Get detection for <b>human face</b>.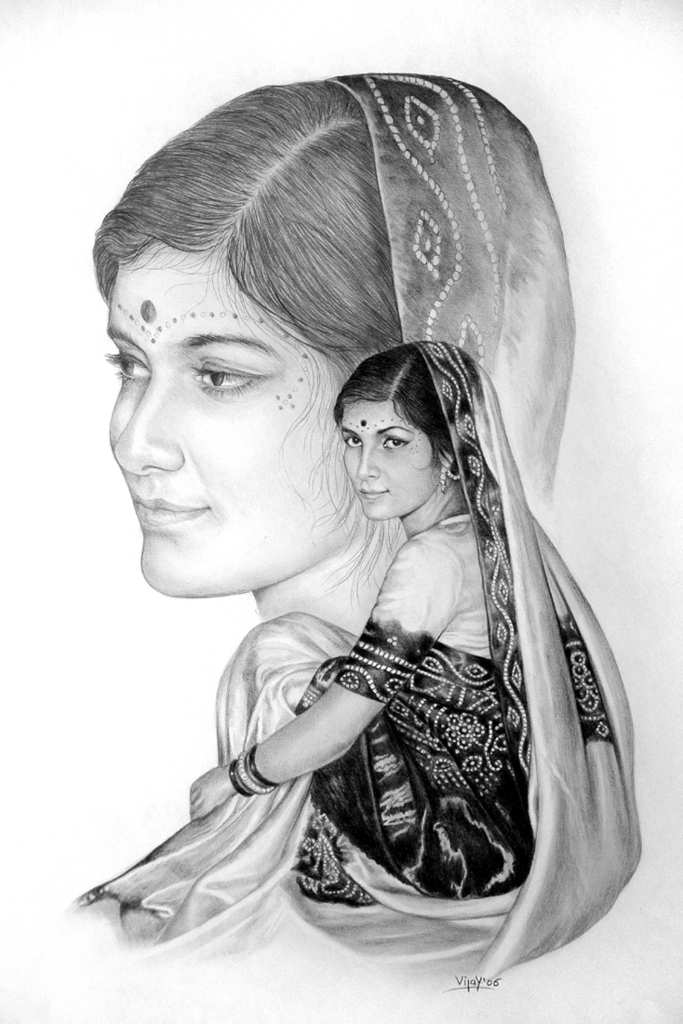
Detection: 338 398 437 519.
